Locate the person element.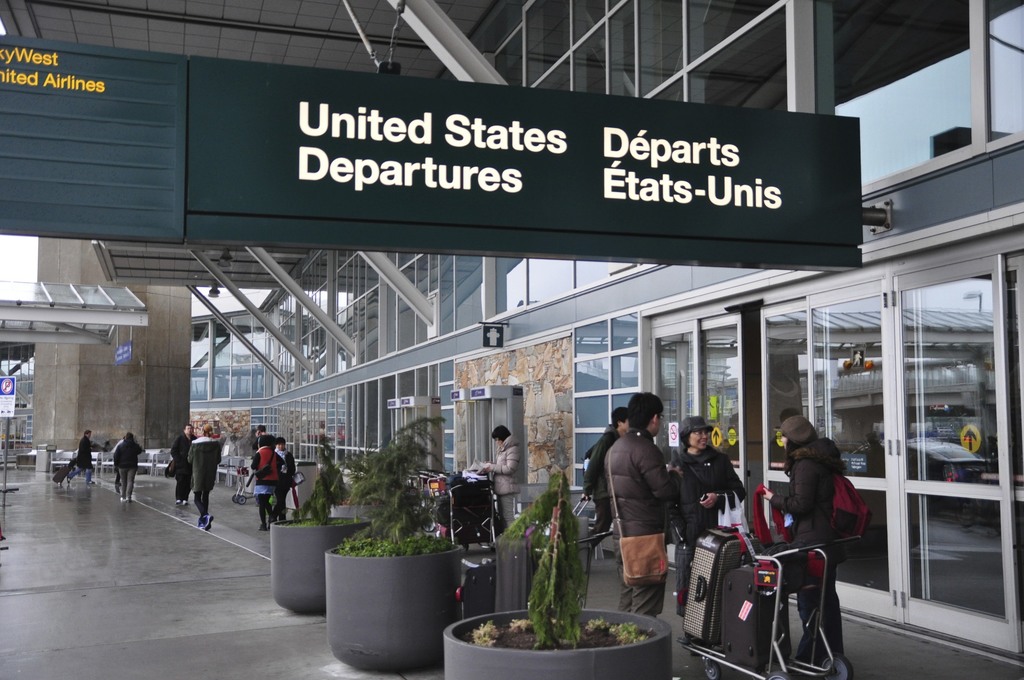
Element bbox: select_region(109, 437, 136, 498).
